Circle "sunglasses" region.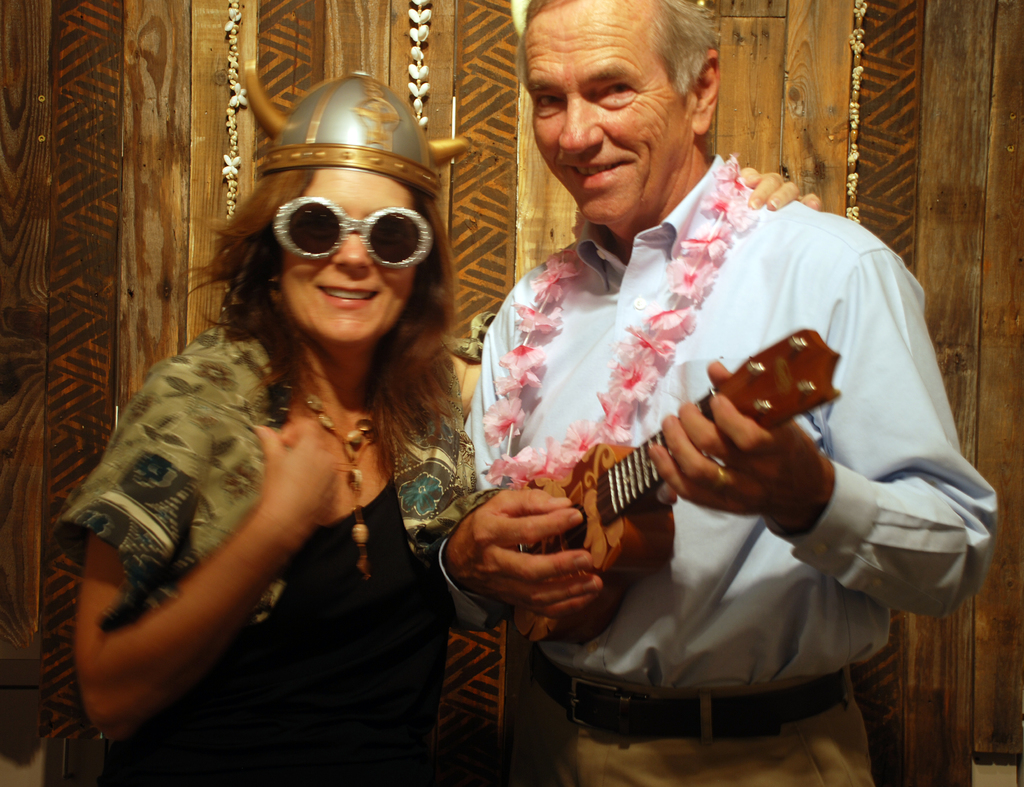
Region: Rect(274, 191, 435, 265).
